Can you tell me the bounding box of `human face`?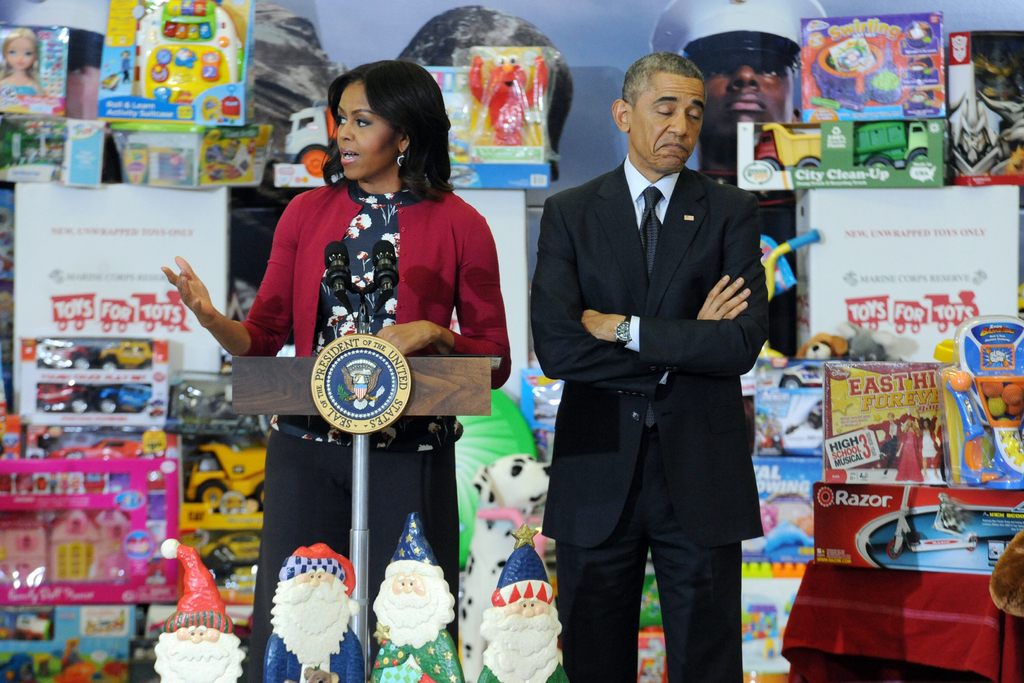
pyautogui.locateOnScreen(707, 58, 788, 146).
